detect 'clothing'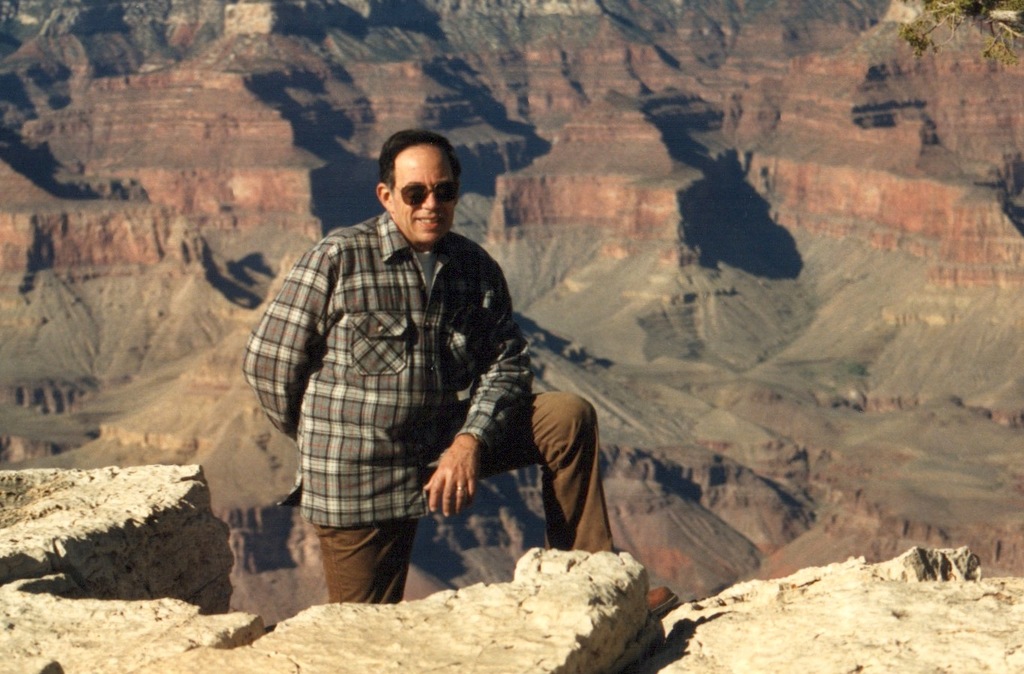
region(252, 161, 566, 586)
